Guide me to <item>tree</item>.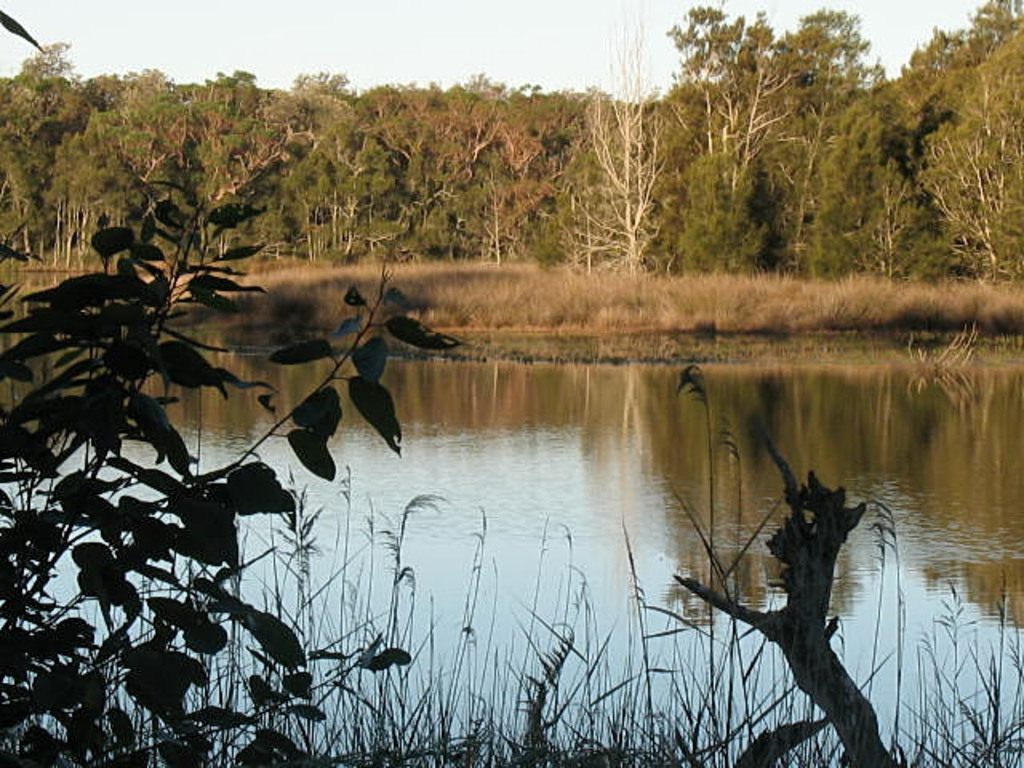
Guidance: (left=168, top=67, right=270, bottom=264).
